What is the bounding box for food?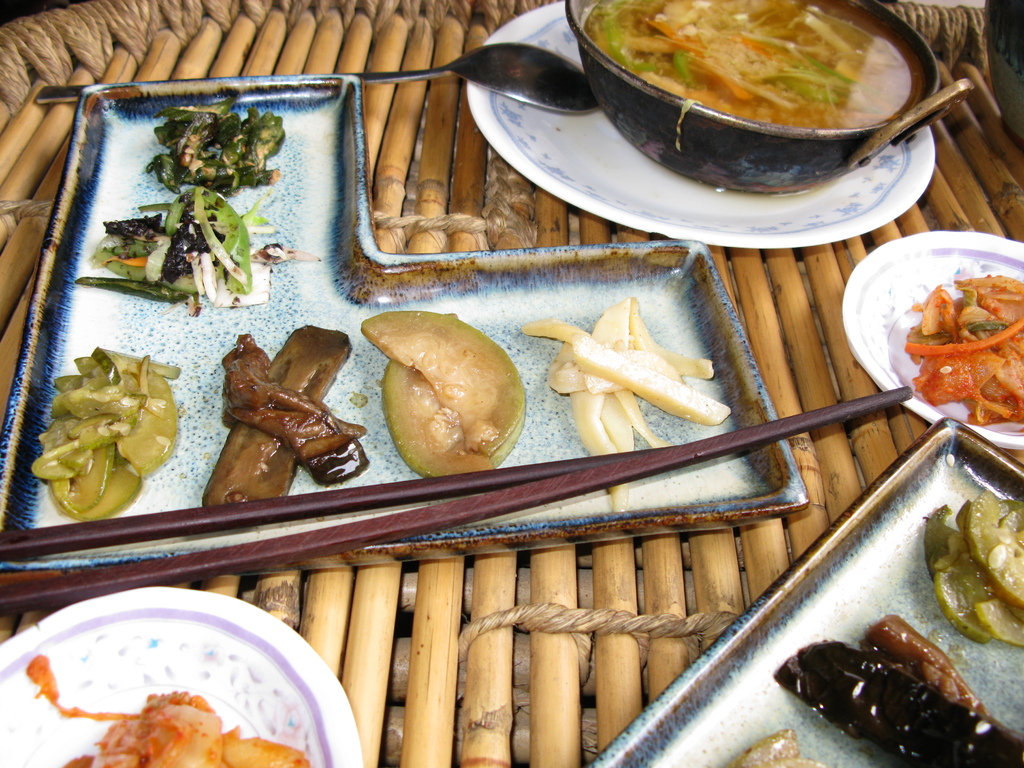
[left=196, top=319, right=369, bottom=505].
